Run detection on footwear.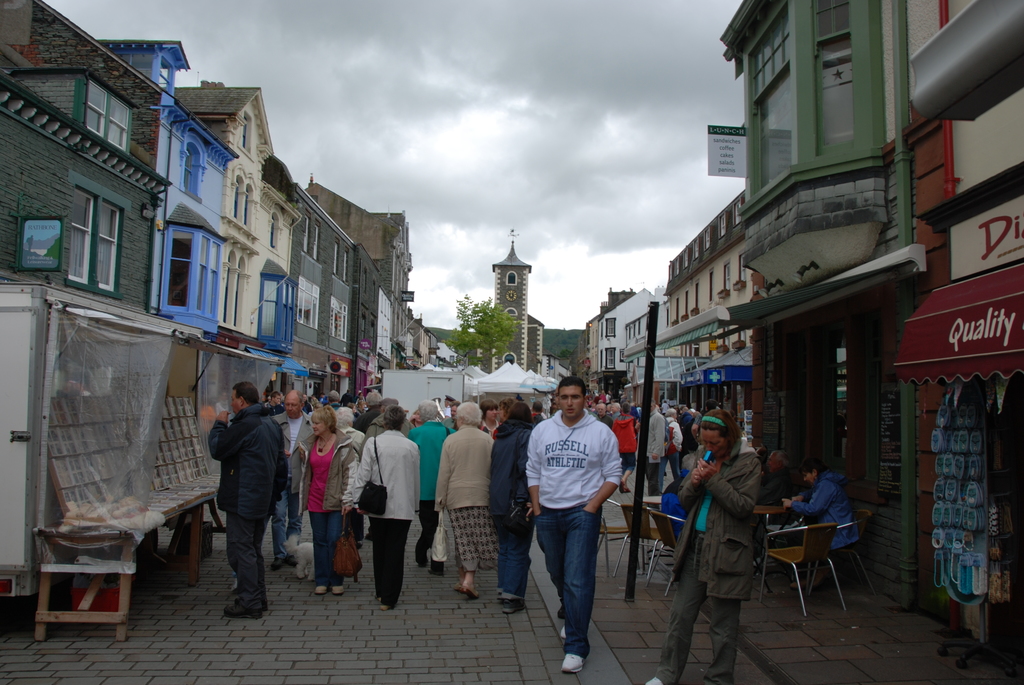
Result: 317,585,326,595.
